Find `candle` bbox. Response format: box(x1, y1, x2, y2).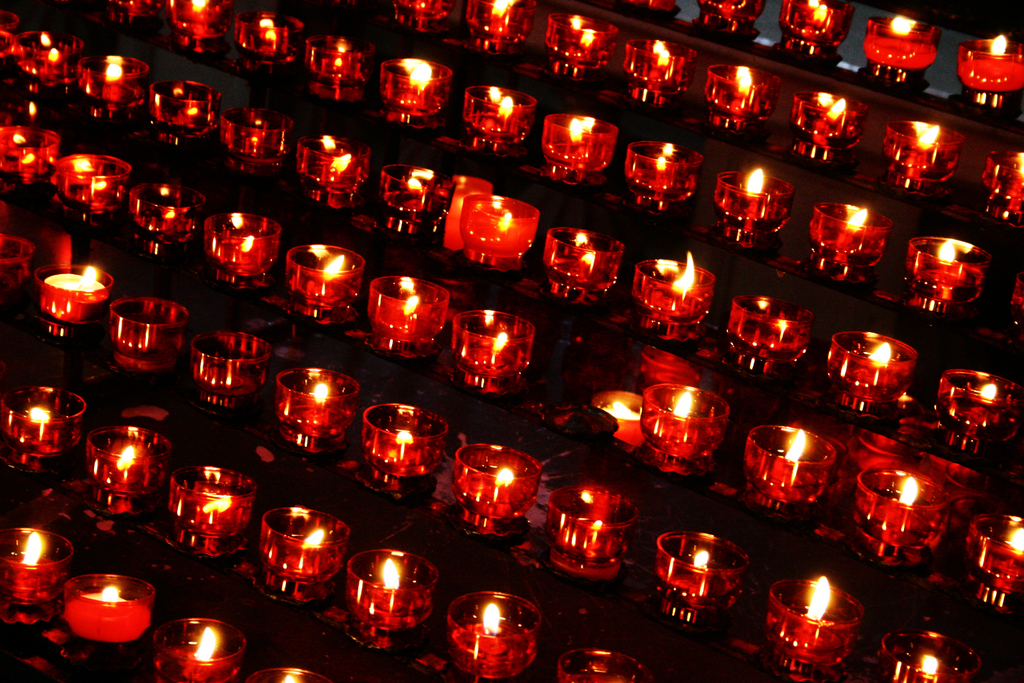
box(292, 134, 365, 206).
